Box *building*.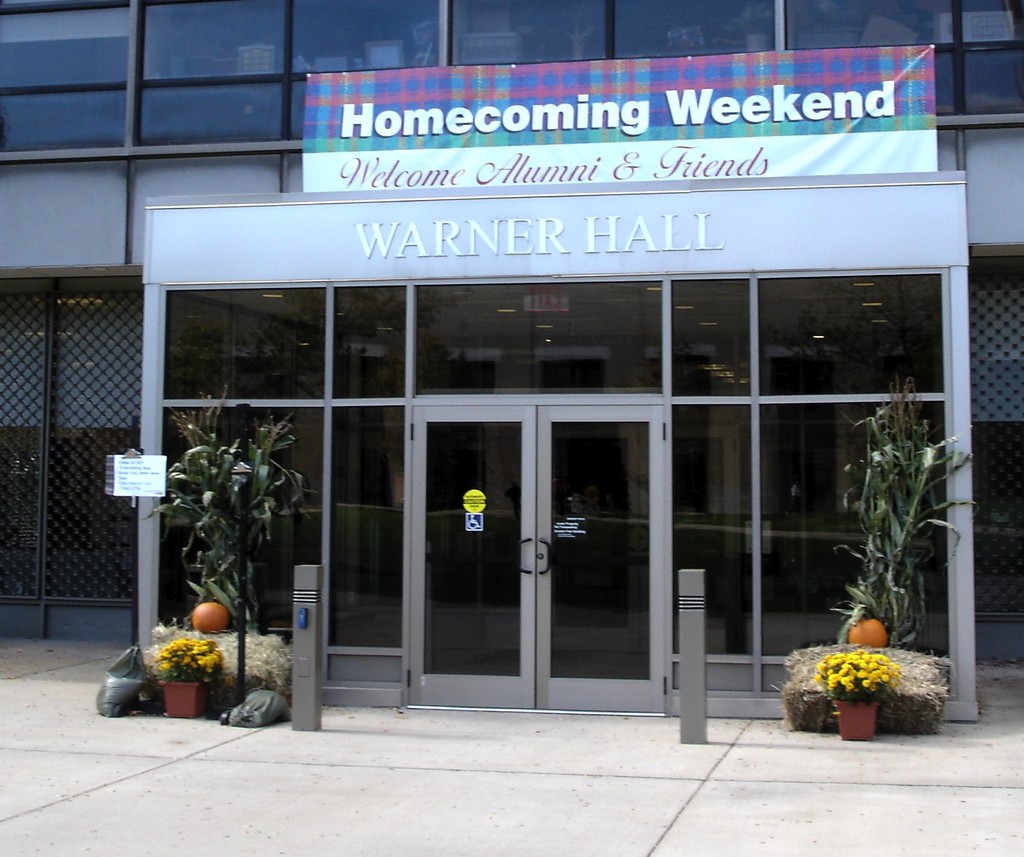
Rect(0, 0, 1023, 719).
